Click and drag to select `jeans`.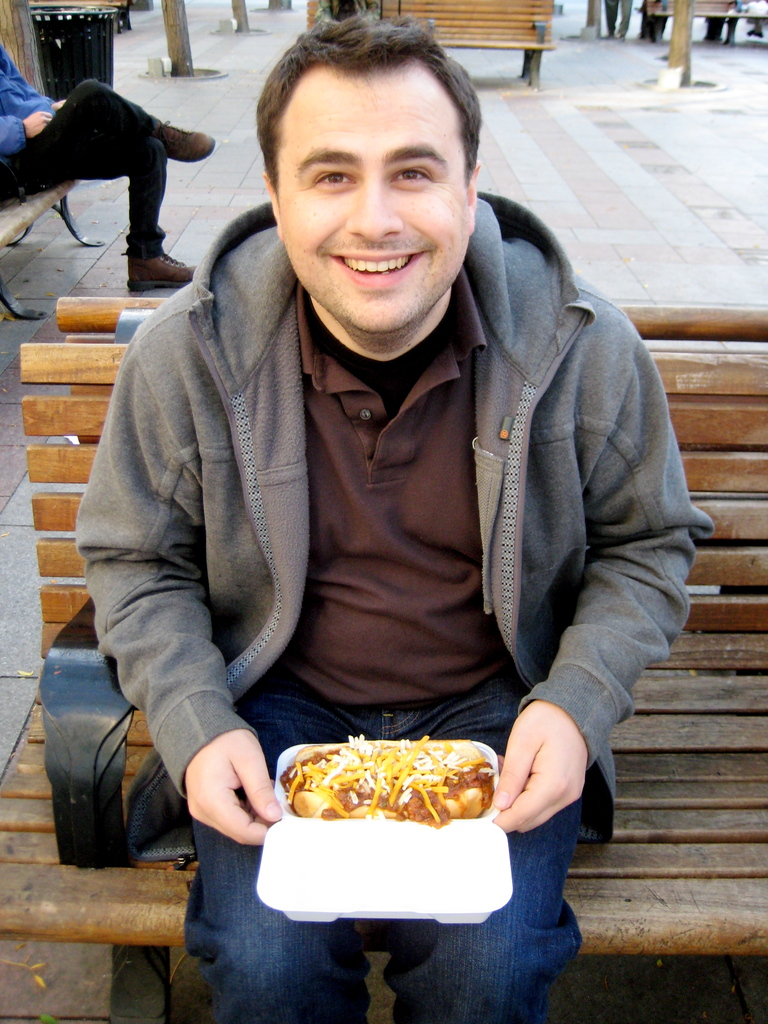
Selection: <box>0,76,163,252</box>.
